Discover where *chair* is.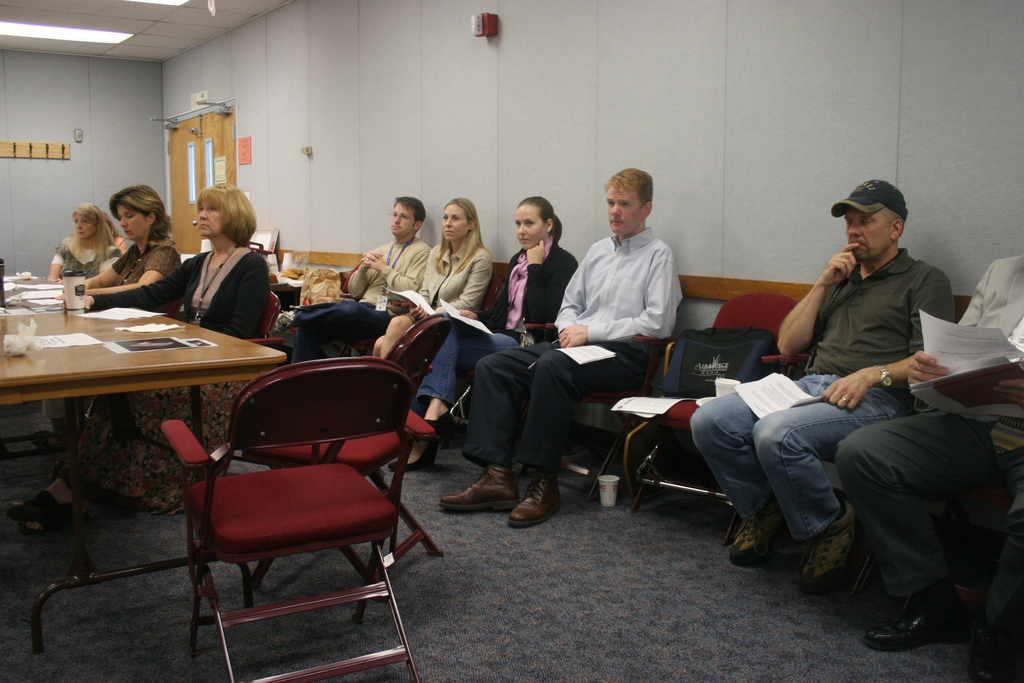
Discovered at [629,294,797,542].
